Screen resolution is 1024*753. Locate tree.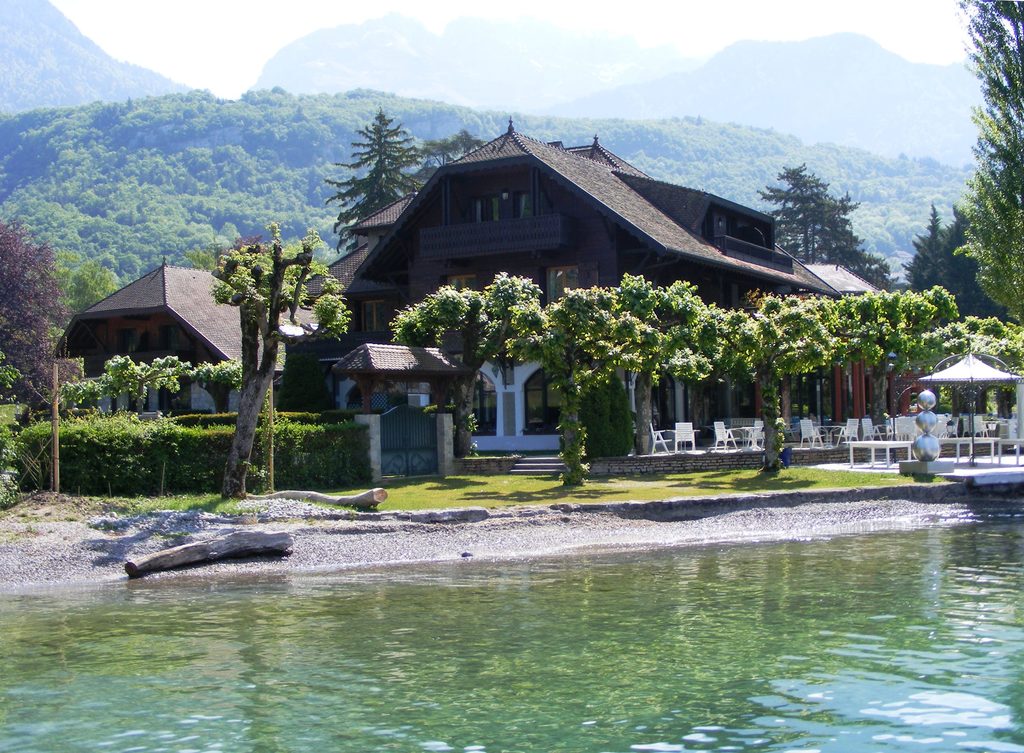
BBox(824, 189, 864, 264).
